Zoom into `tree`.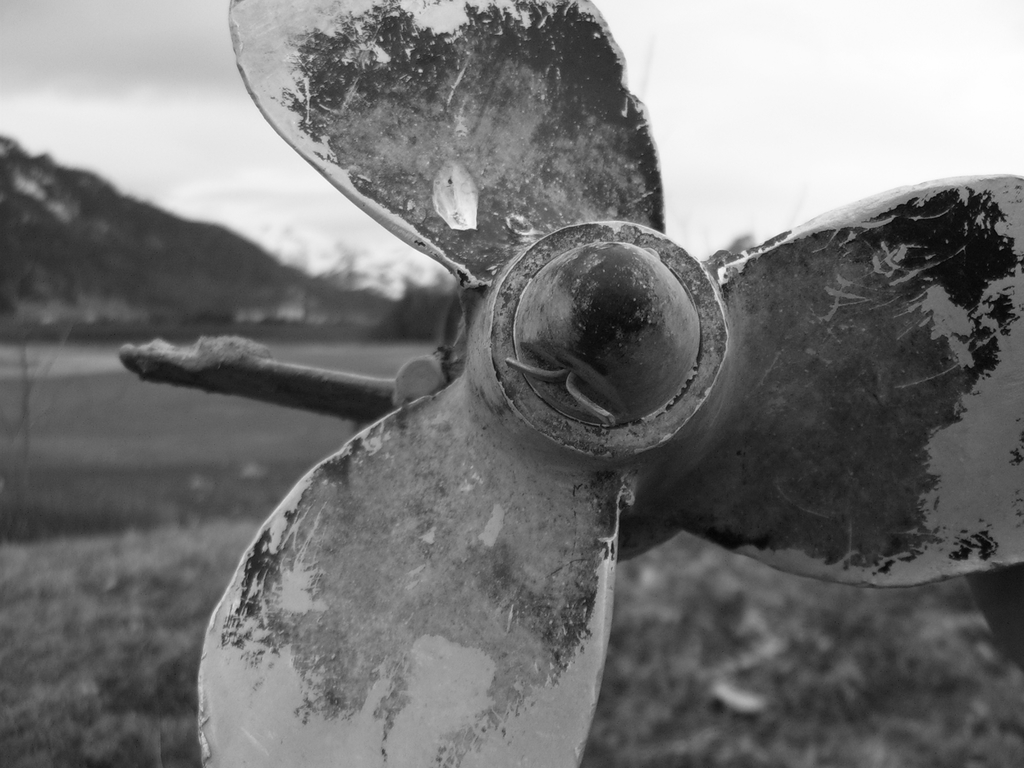
Zoom target: {"left": 15, "top": 266, "right": 47, "bottom": 305}.
